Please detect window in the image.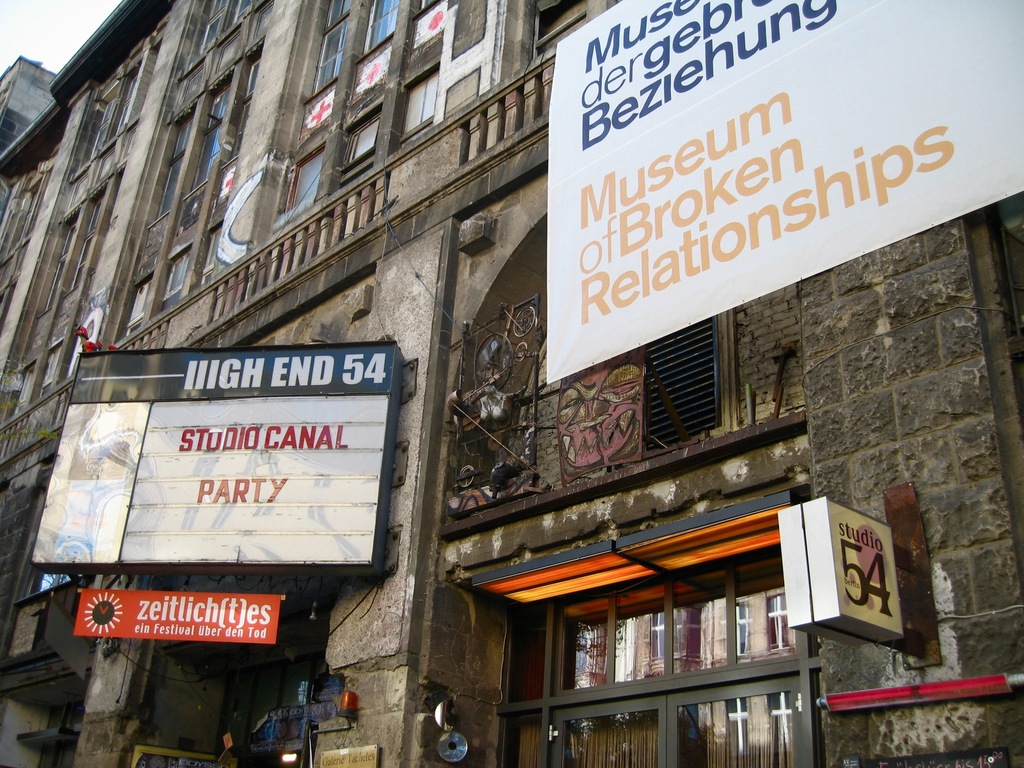
x1=336, y1=120, x2=374, y2=157.
